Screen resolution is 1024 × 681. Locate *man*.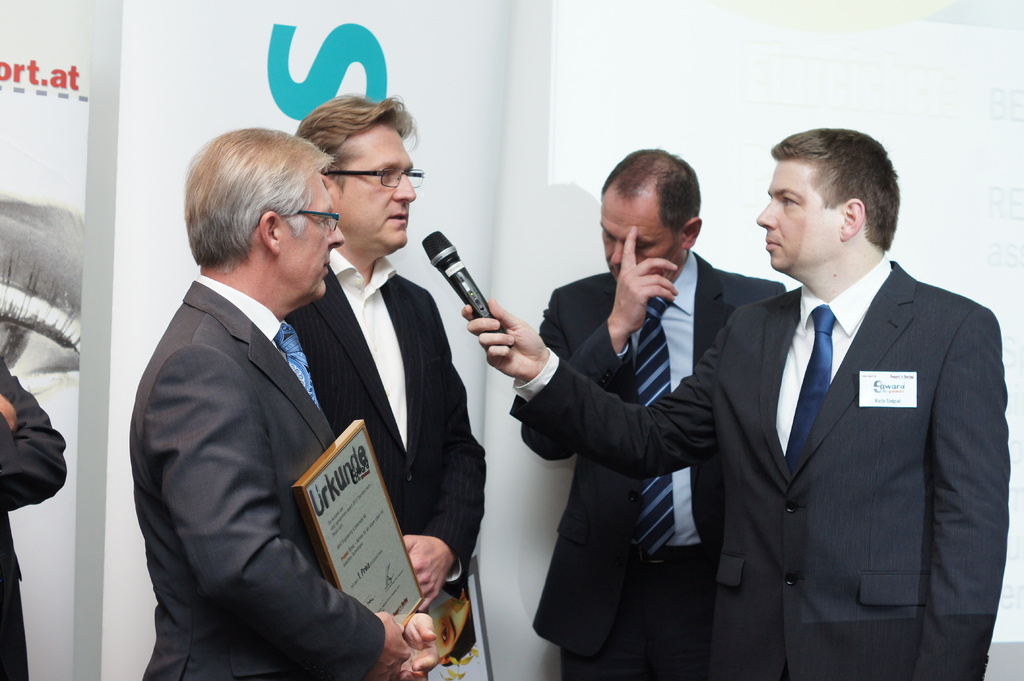
(506,149,790,680).
